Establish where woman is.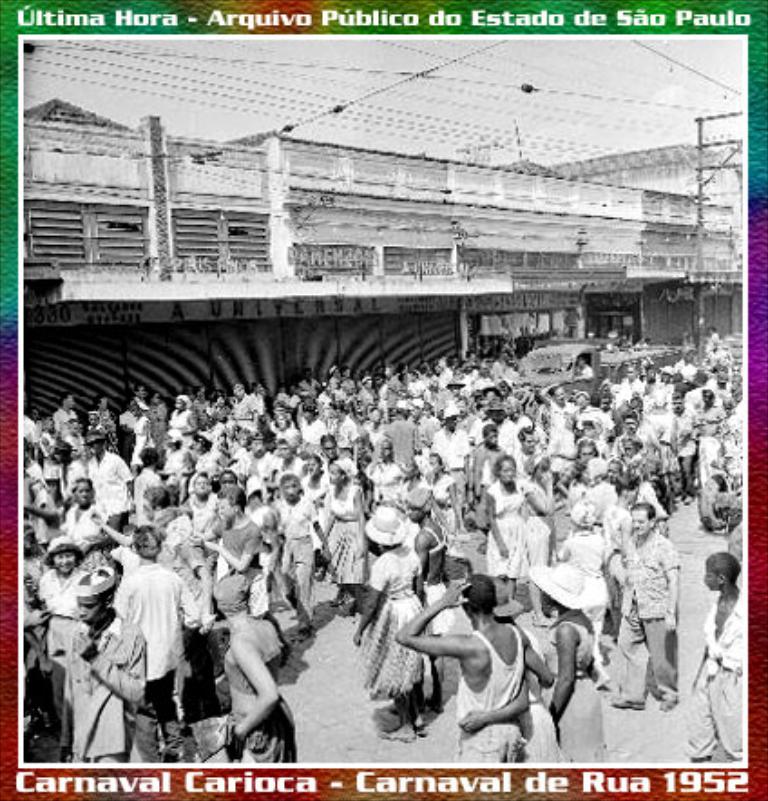
Established at region(346, 515, 438, 734).
